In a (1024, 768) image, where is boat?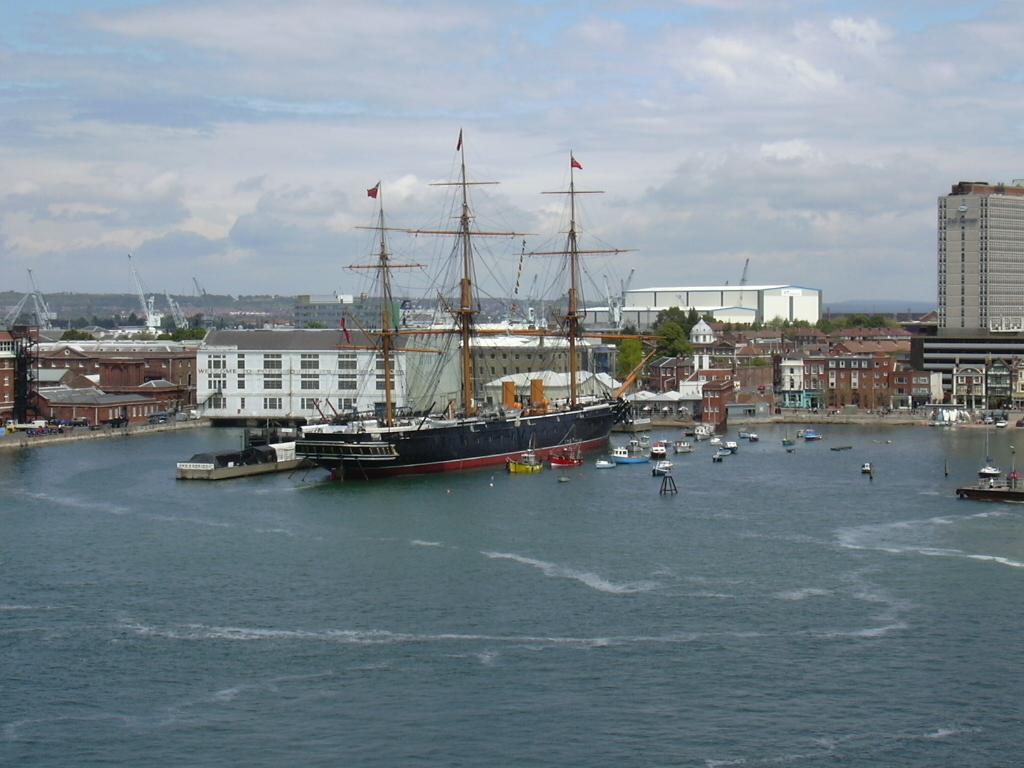
crop(608, 435, 643, 467).
